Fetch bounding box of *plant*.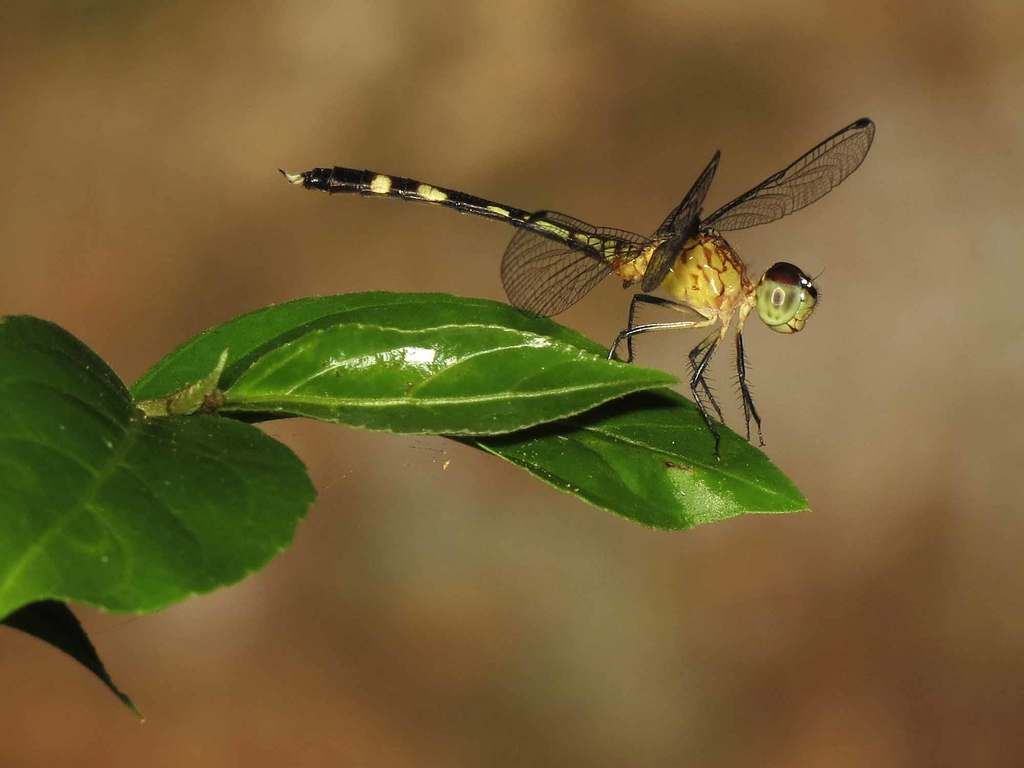
Bbox: {"left": 0, "top": 250, "right": 826, "bottom": 767}.
